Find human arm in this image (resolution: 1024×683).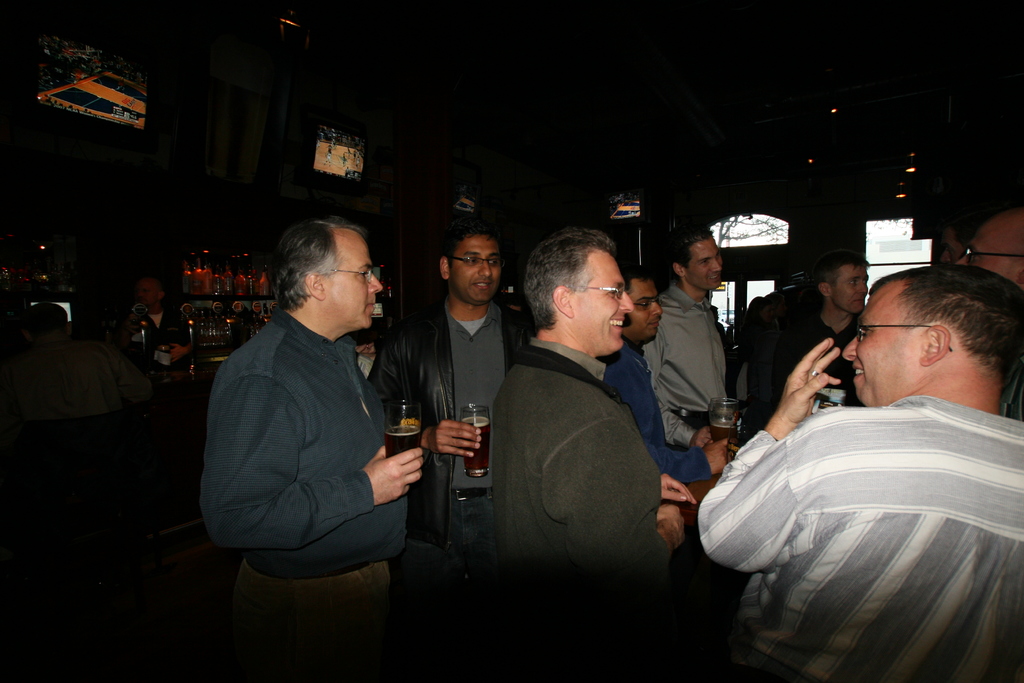
<region>642, 342, 717, 449</region>.
